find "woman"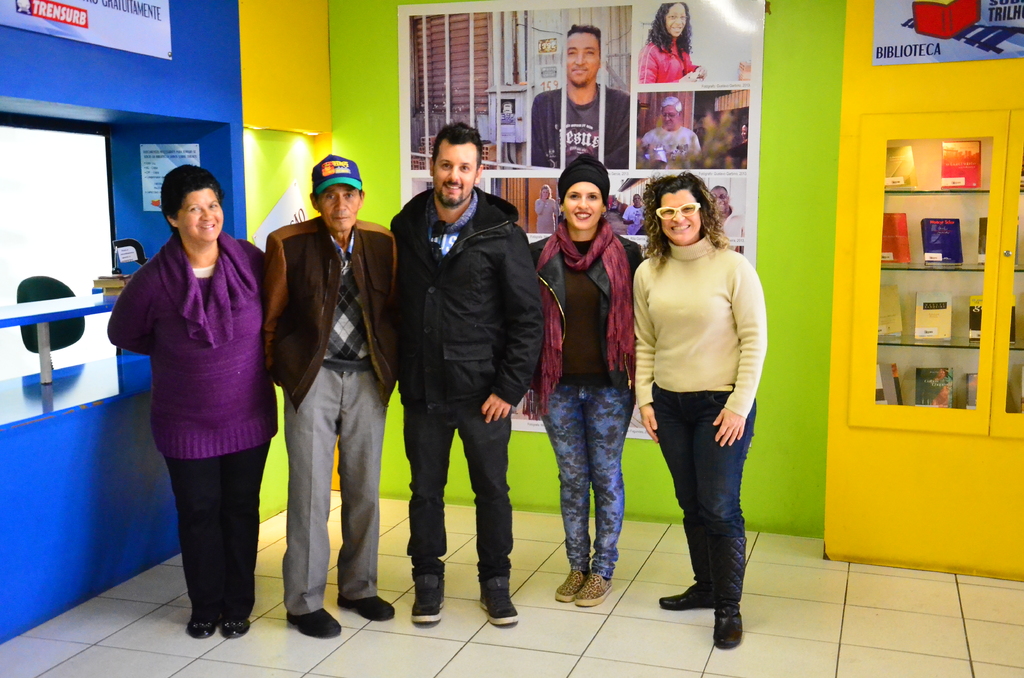
530:156:641:602
